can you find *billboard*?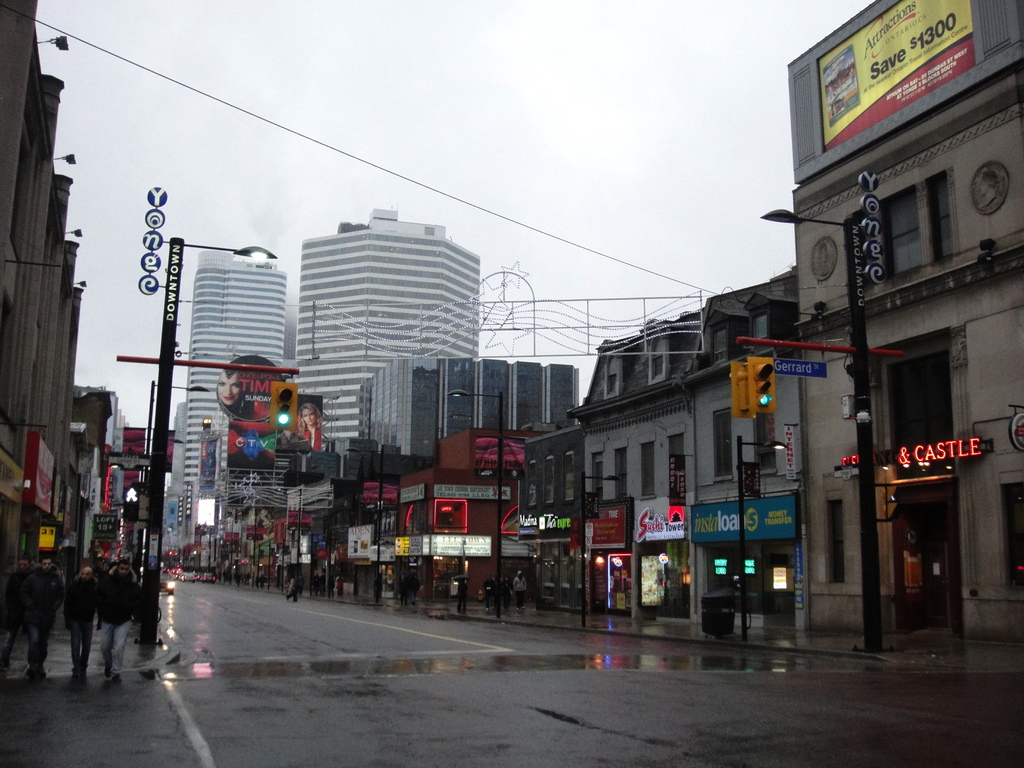
Yes, bounding box: x1=215 y1=355 x2=284 y2=422.
